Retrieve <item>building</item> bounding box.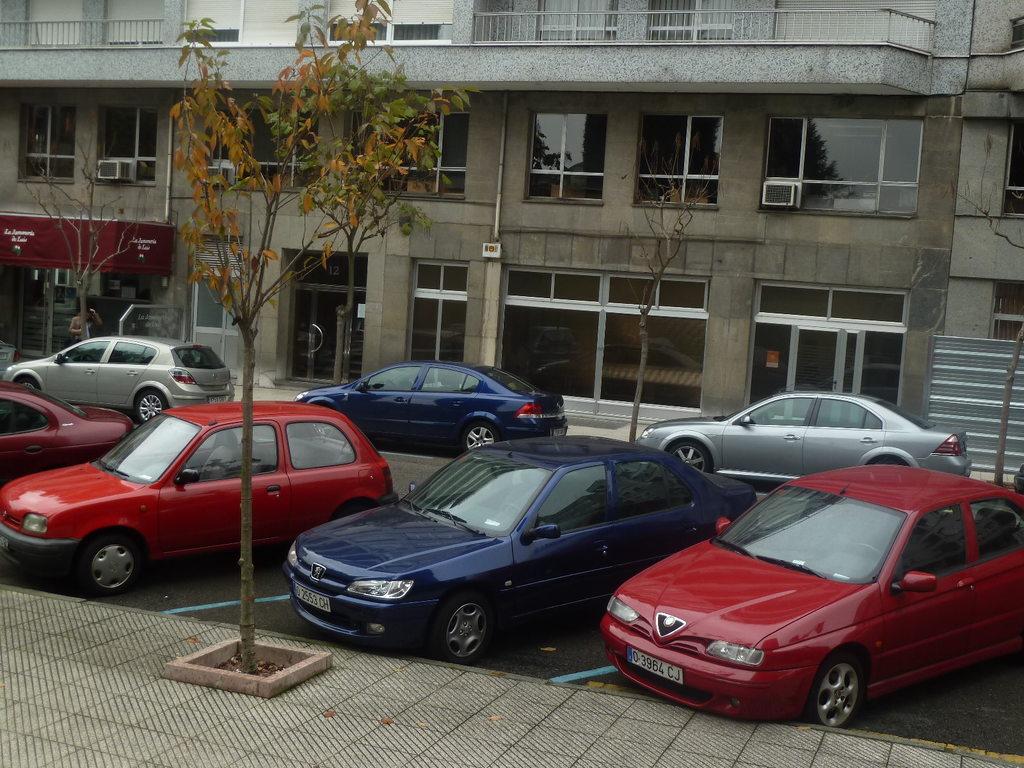
Bounding box: [x1=0, y1=0, x2=1023, y2=487].
